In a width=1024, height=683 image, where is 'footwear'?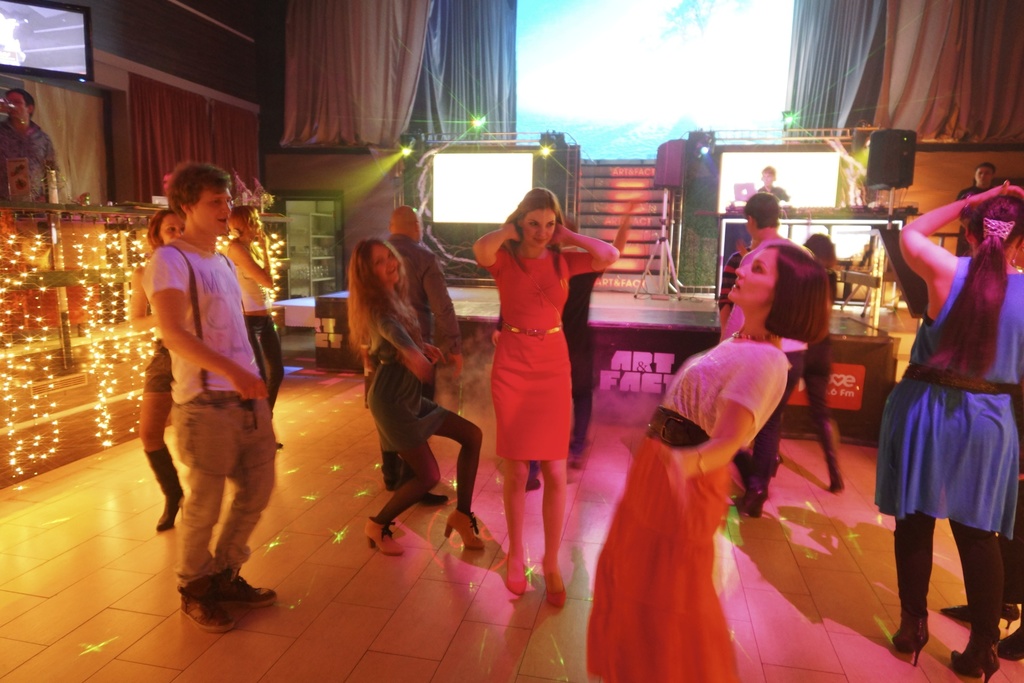
Rect(203, 562, 284, 607).
